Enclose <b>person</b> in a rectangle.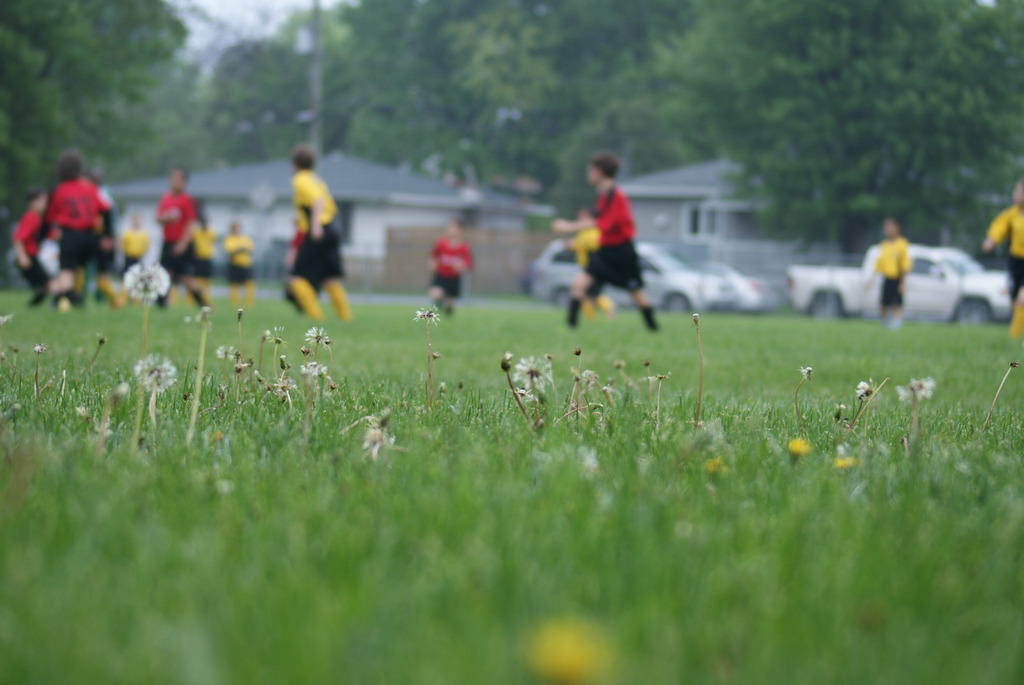
box=[570, 202, 612, 324].
